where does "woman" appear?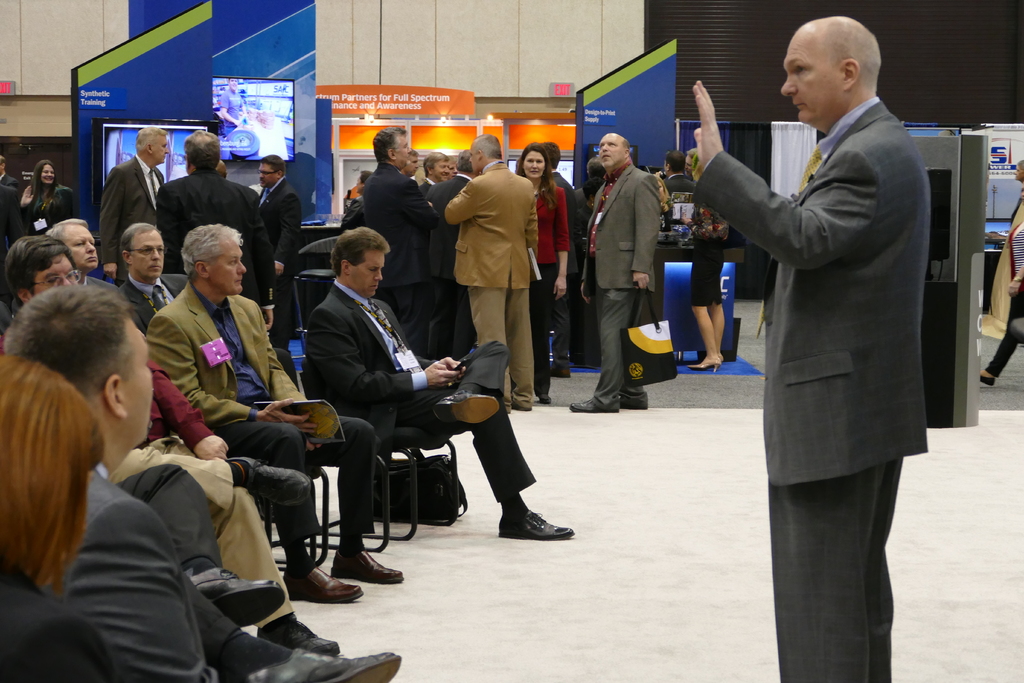
Appears at 575 174 607 237.
